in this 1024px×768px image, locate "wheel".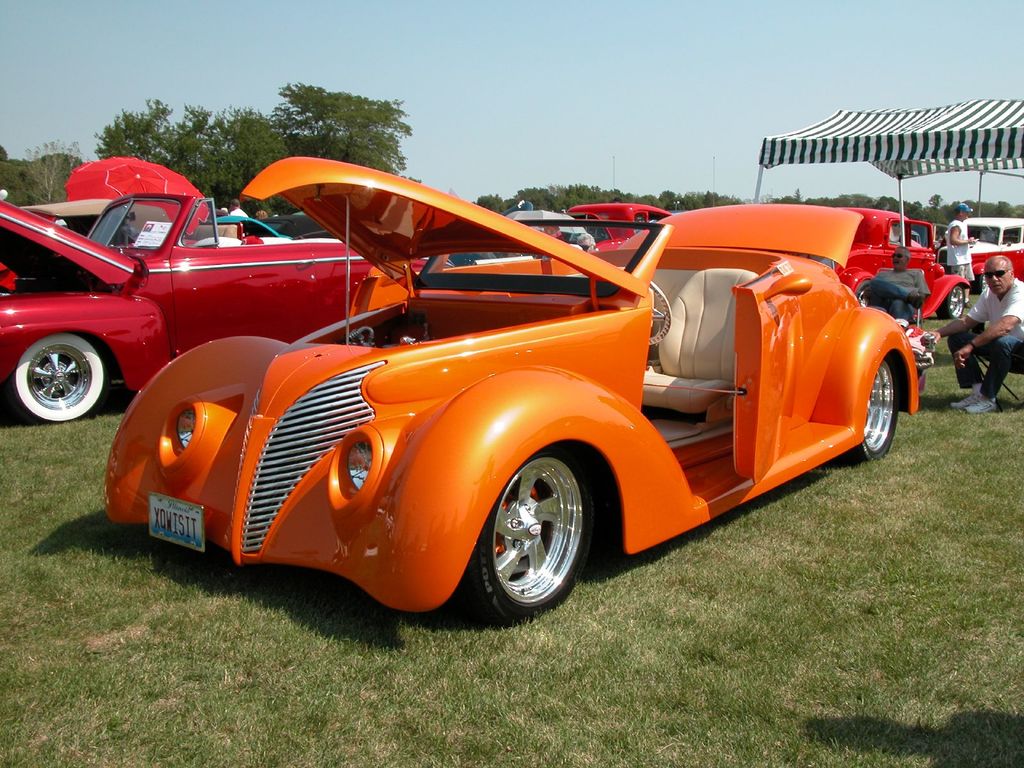
Bounding box: box(831, 362, 910, 467).
